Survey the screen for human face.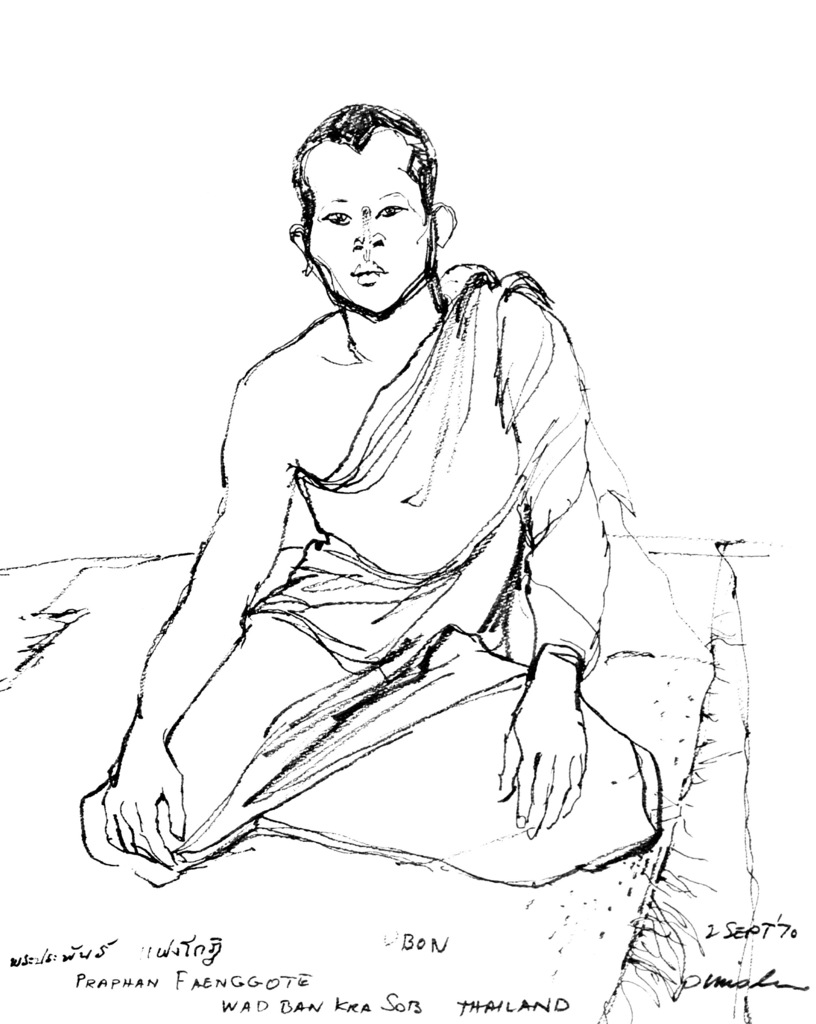
Survey found: {"left": 311, "top": 128, "right": 432, "bottom": 310}.
